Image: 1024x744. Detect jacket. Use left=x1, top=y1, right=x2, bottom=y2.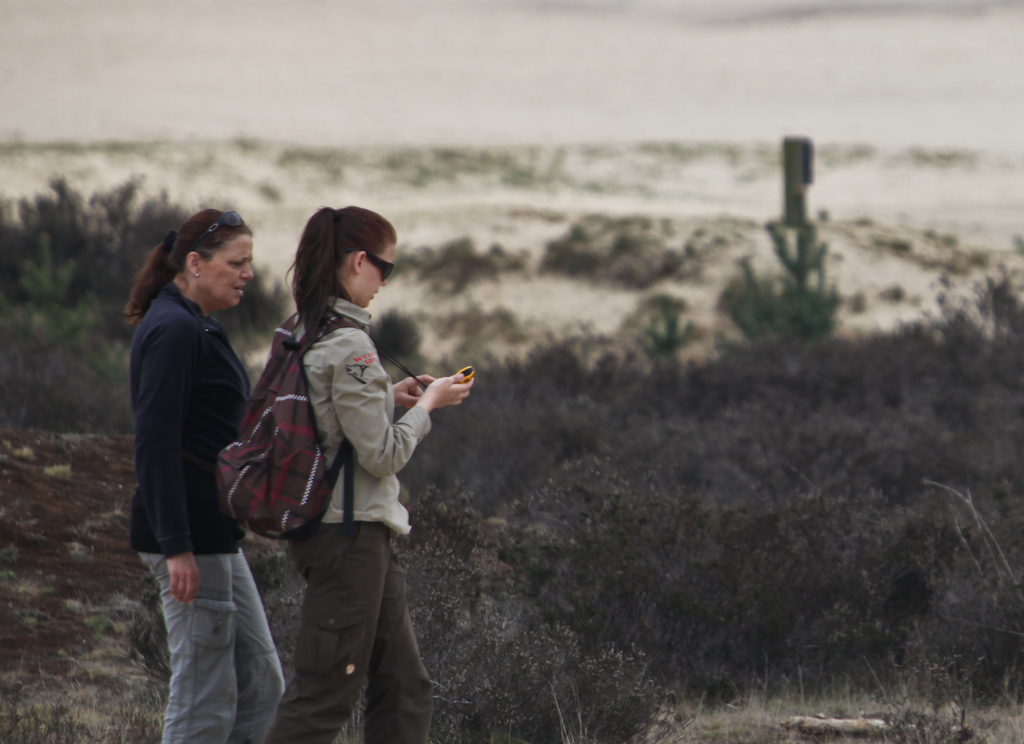
left=115, top=245, right=291, bottom=609.
